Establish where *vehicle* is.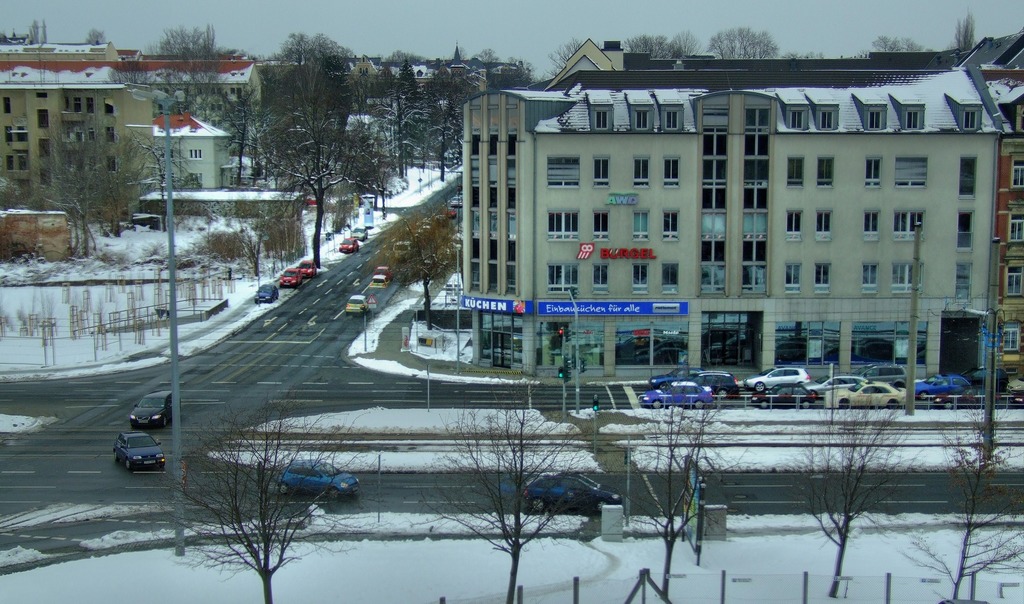
Established at (346, 290, 371, 321).
